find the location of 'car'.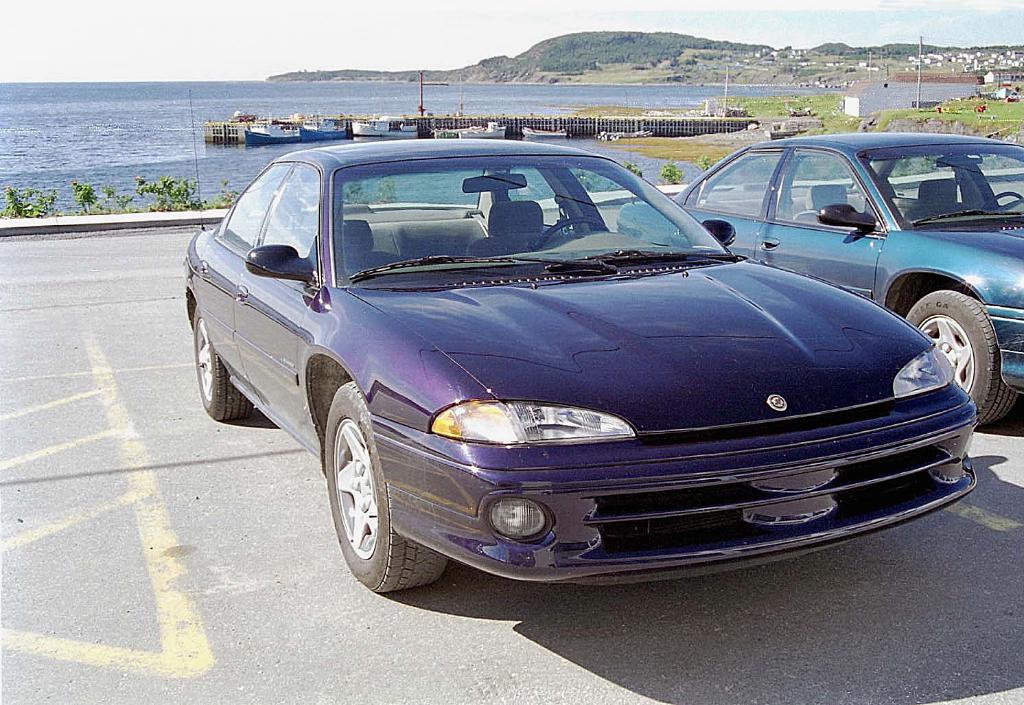
Location: select_region(614, 135, 1023, 426).
